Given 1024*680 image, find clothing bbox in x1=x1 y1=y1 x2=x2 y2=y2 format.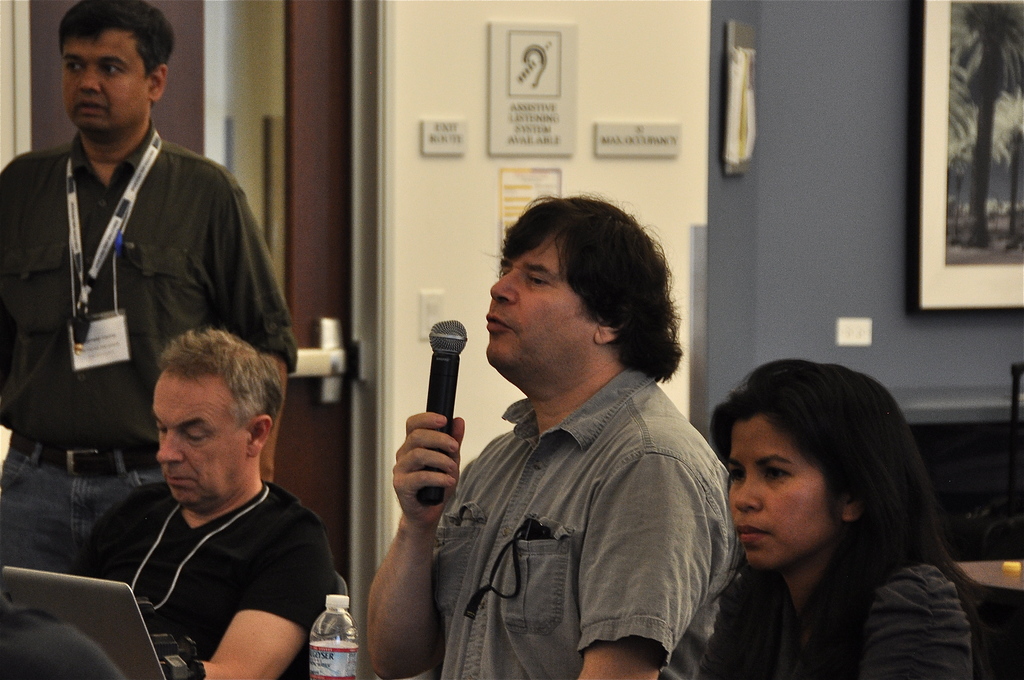
x1=369 y1=360 x2=742 y2=679.
